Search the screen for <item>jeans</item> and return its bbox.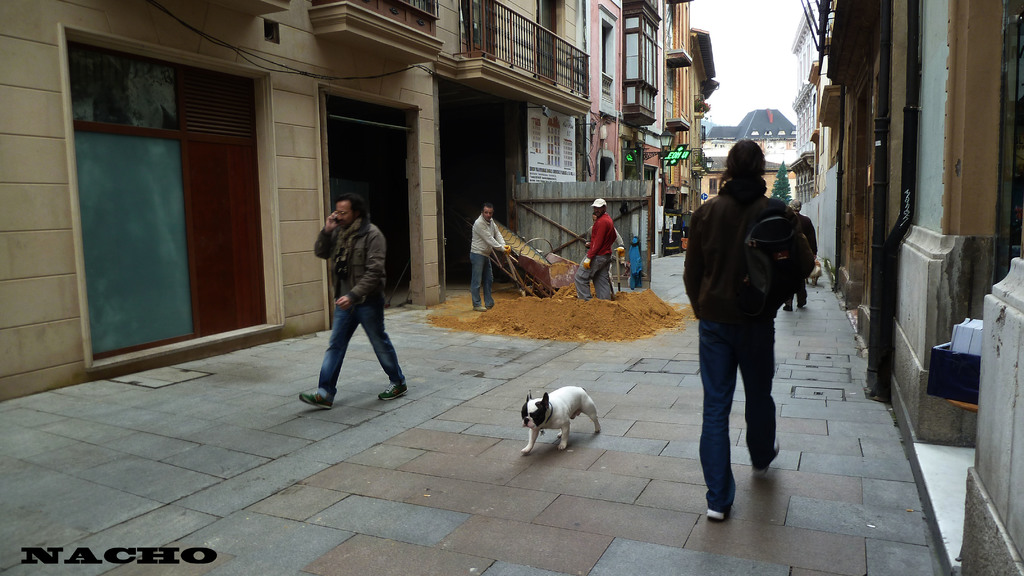
Found: (left=704, top=314, right=774, bottom=522).
